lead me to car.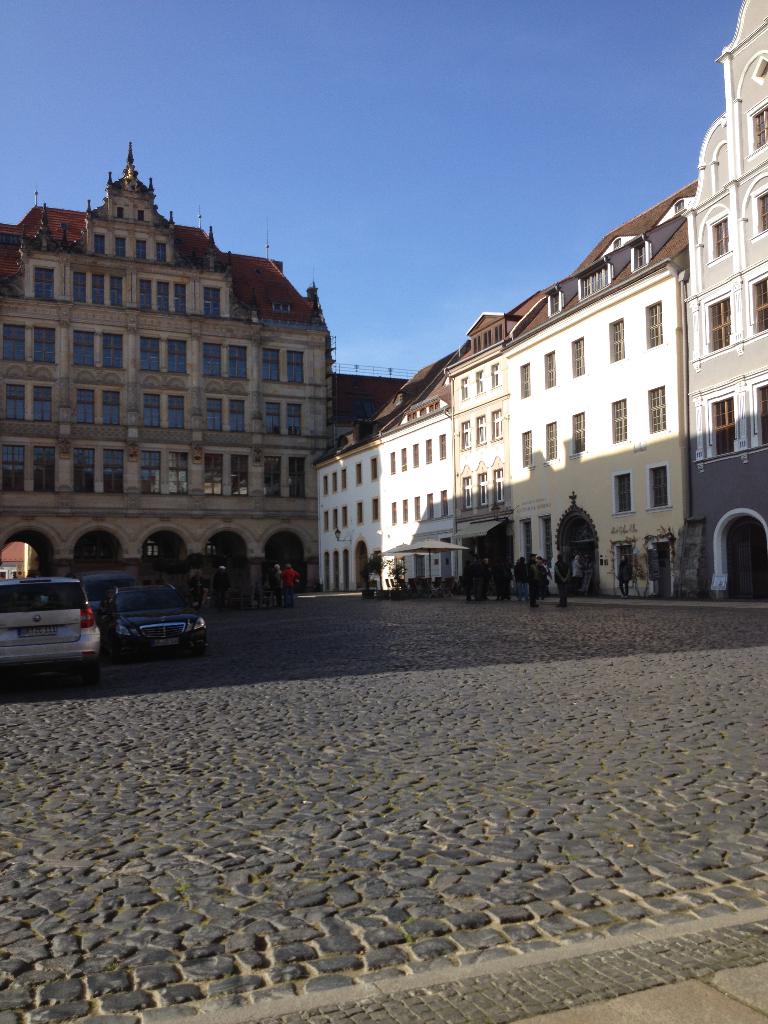
Lead to [x1=110, y1=572, x2=210, y2=655].
